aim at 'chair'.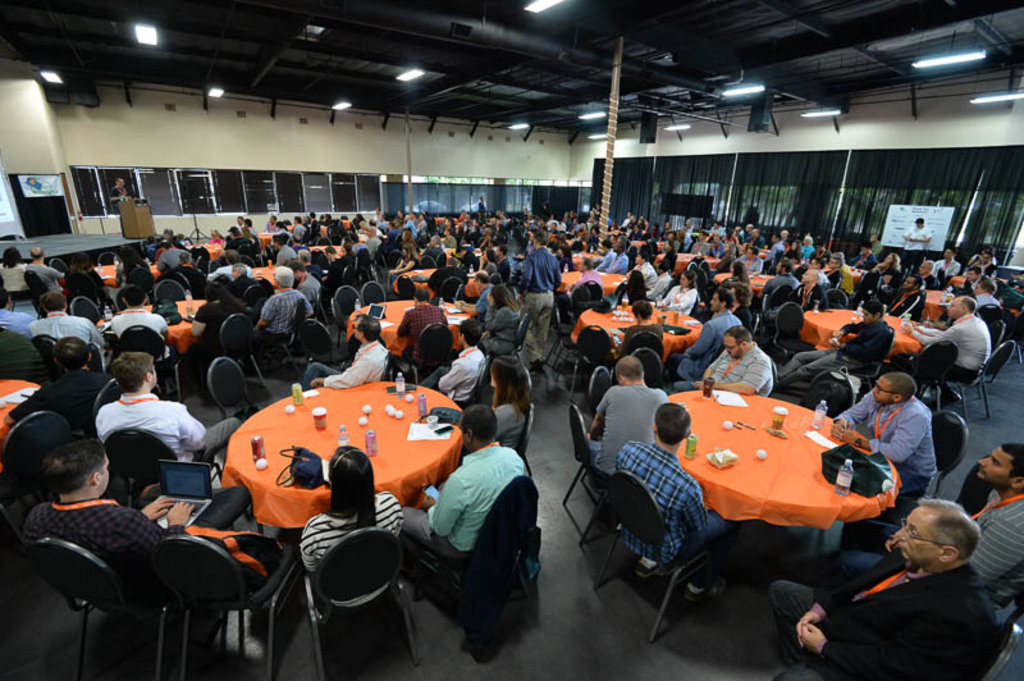
Aimed at 28:530:228:680.
